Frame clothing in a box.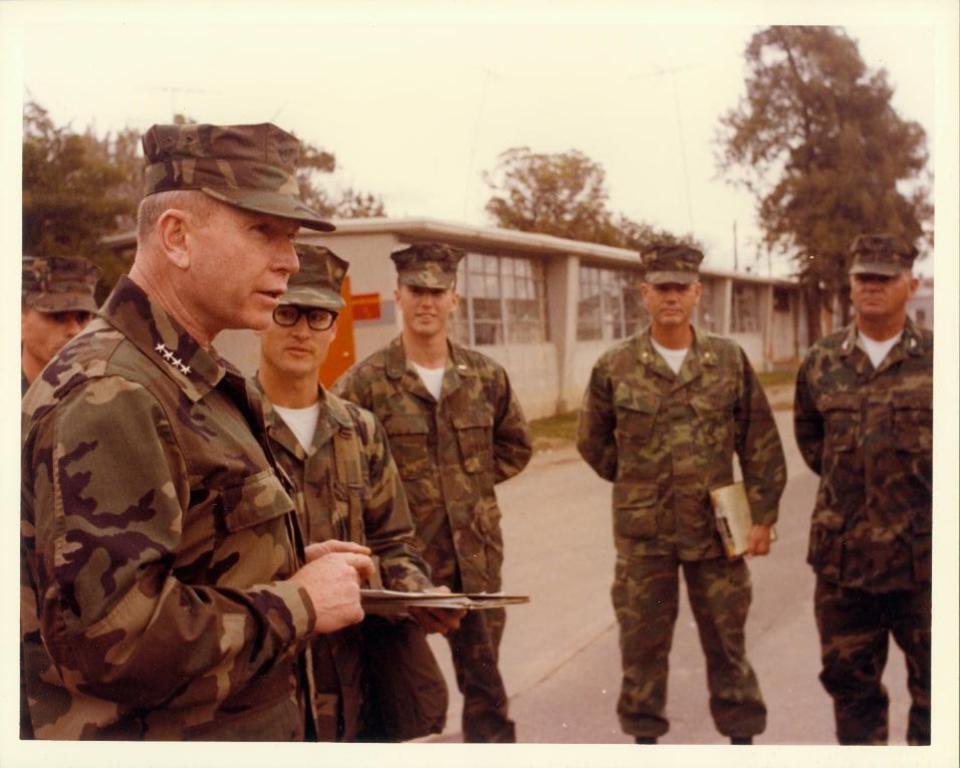
[left=240, top=366, right=450, bottom=743].
